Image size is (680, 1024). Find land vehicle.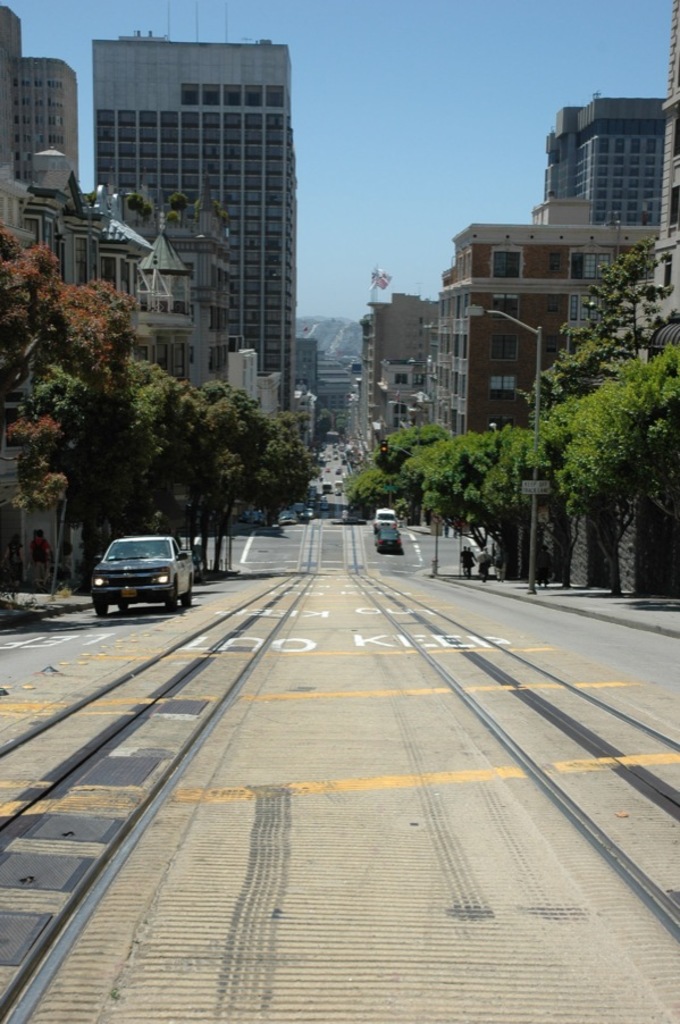
82, 526, 196, 615.
